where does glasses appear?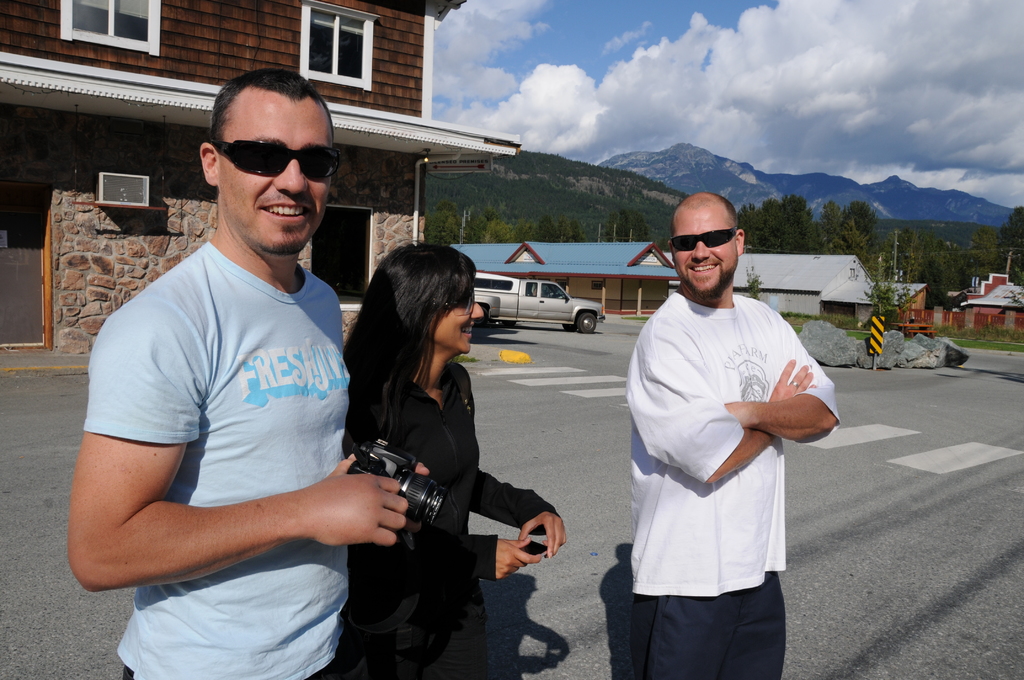
Appears at locate(439, 292, 477, 318).
